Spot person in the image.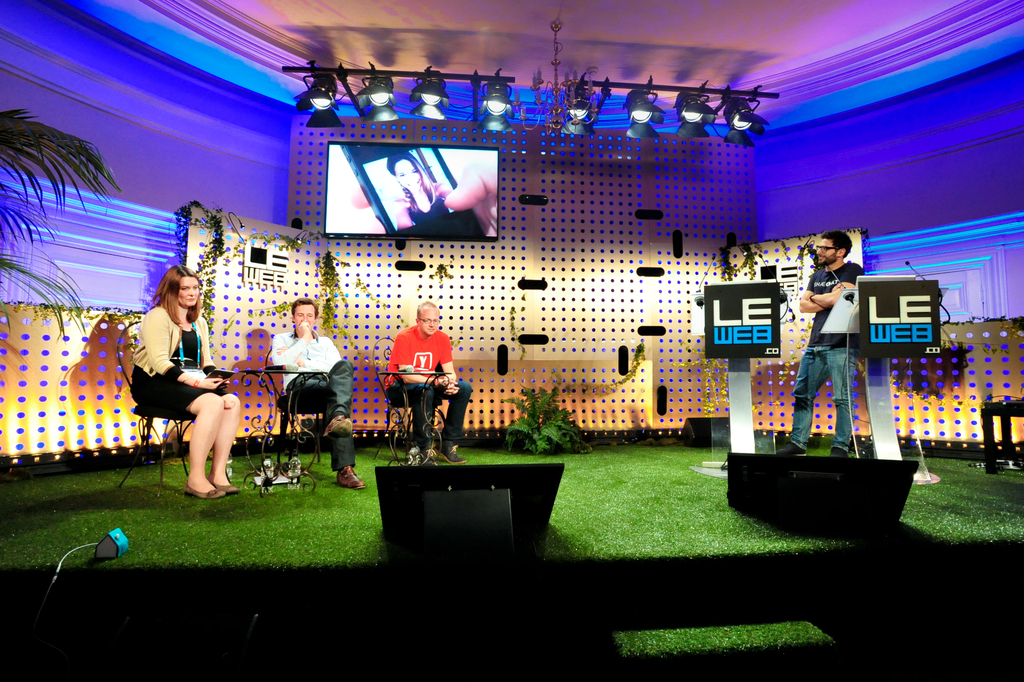
person found at [382,302,475,463].
